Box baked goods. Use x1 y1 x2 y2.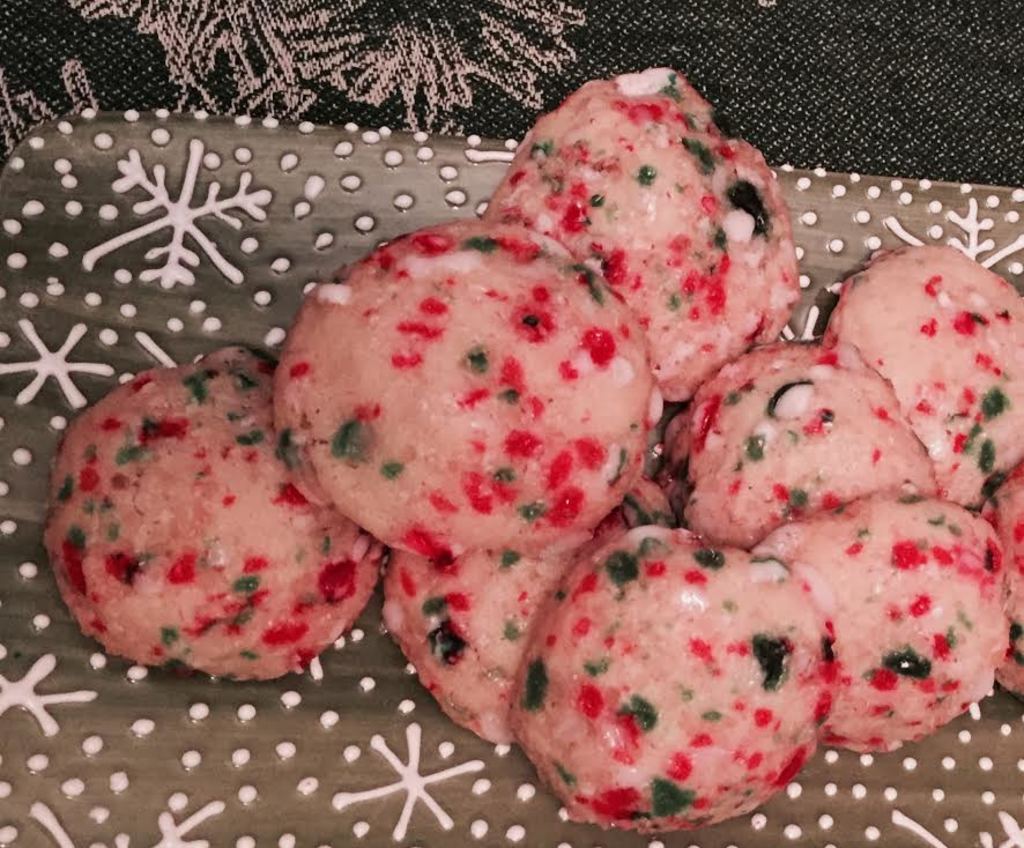
645 339 937 558.
